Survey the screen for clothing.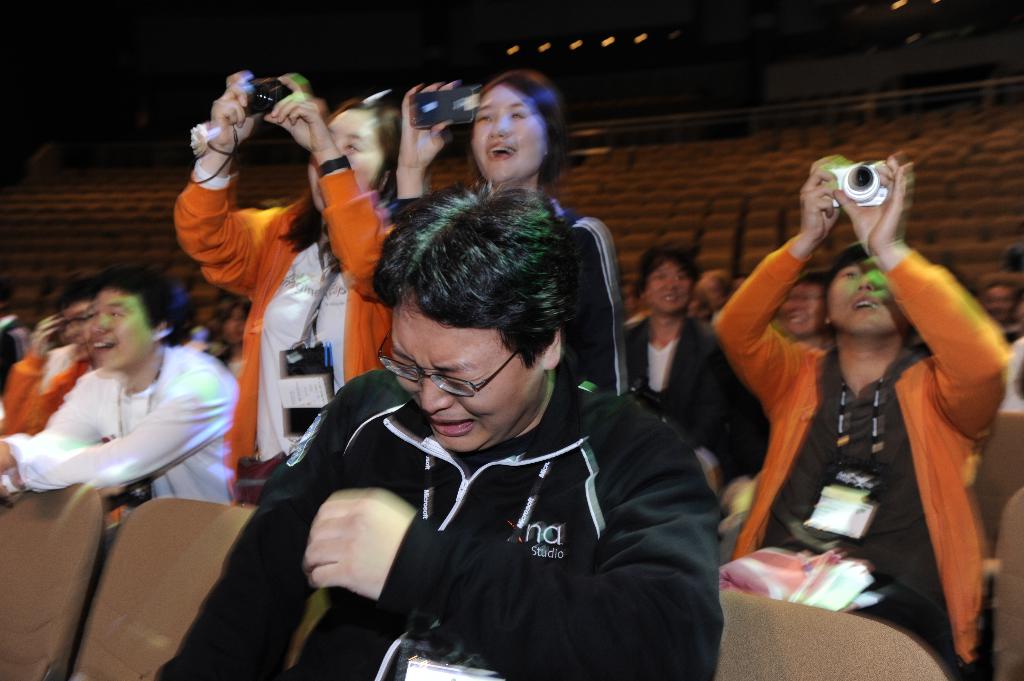
Survey found: 155/365/732/680.
